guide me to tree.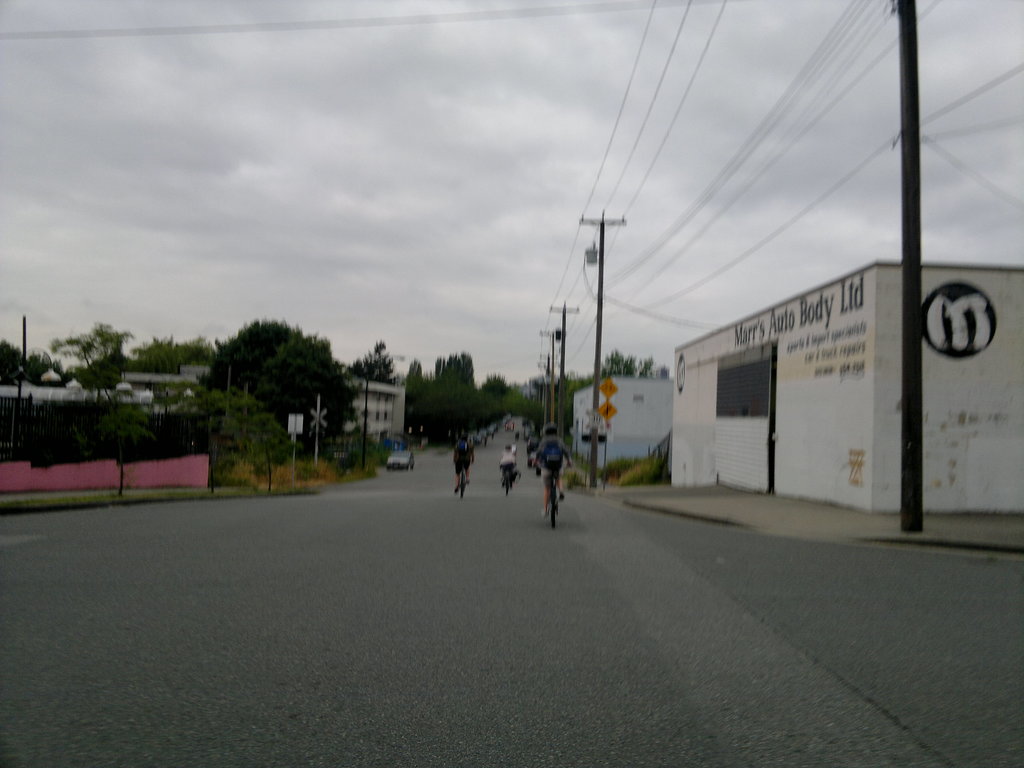
Guidance: [595,348,669,384].
